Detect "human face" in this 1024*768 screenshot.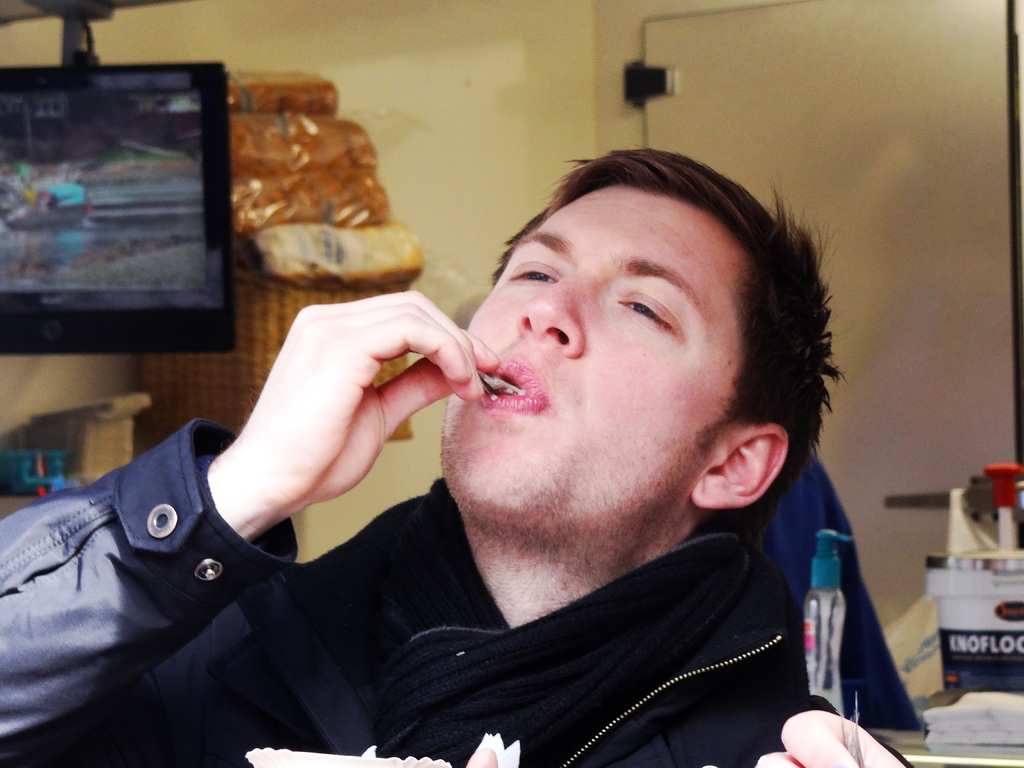
Detection: 443,196,731,526.
